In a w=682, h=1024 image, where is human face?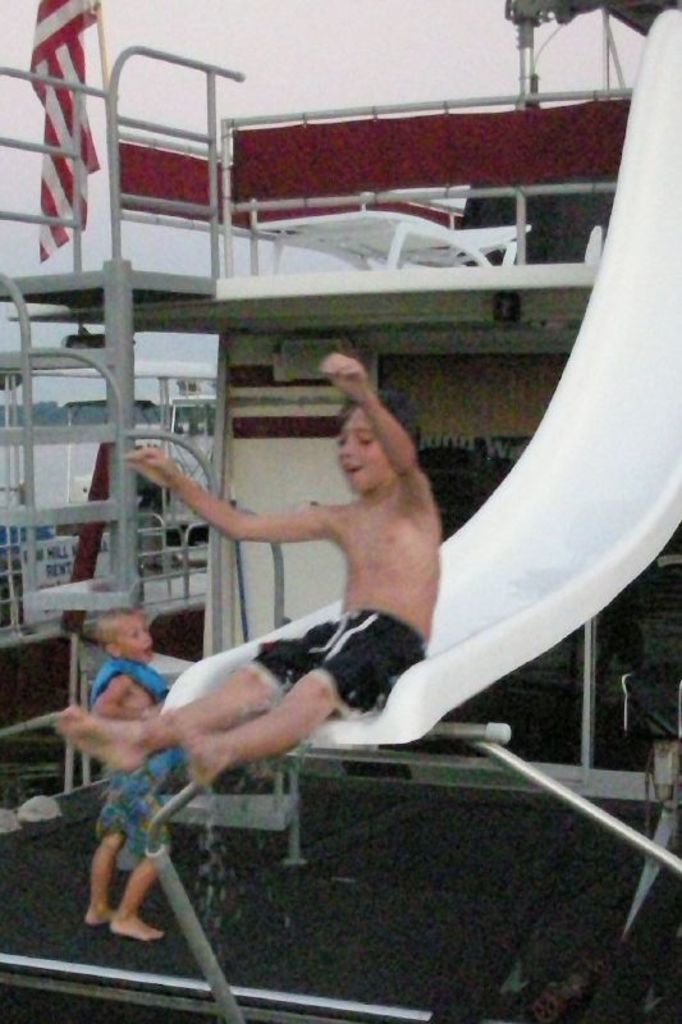
[x1=124, y1=618, x2=154, y2=662].
